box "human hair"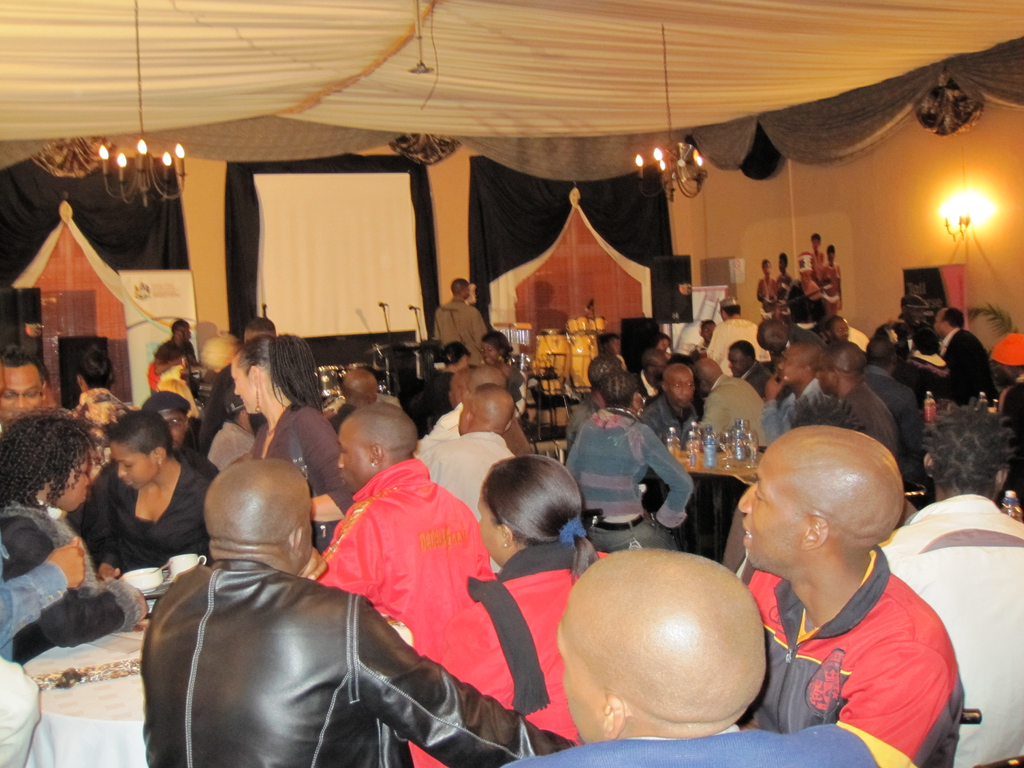
(728, 337, 758, 361)
